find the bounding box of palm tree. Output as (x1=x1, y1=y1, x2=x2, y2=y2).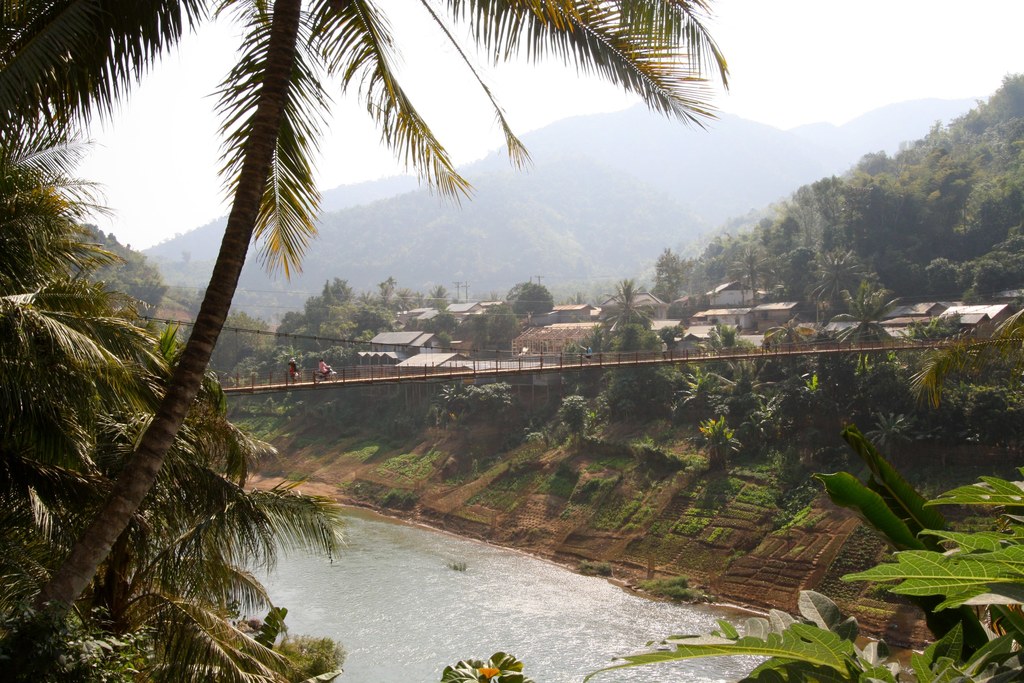
(x1=614, y1=285, x2=650, y2=355).
